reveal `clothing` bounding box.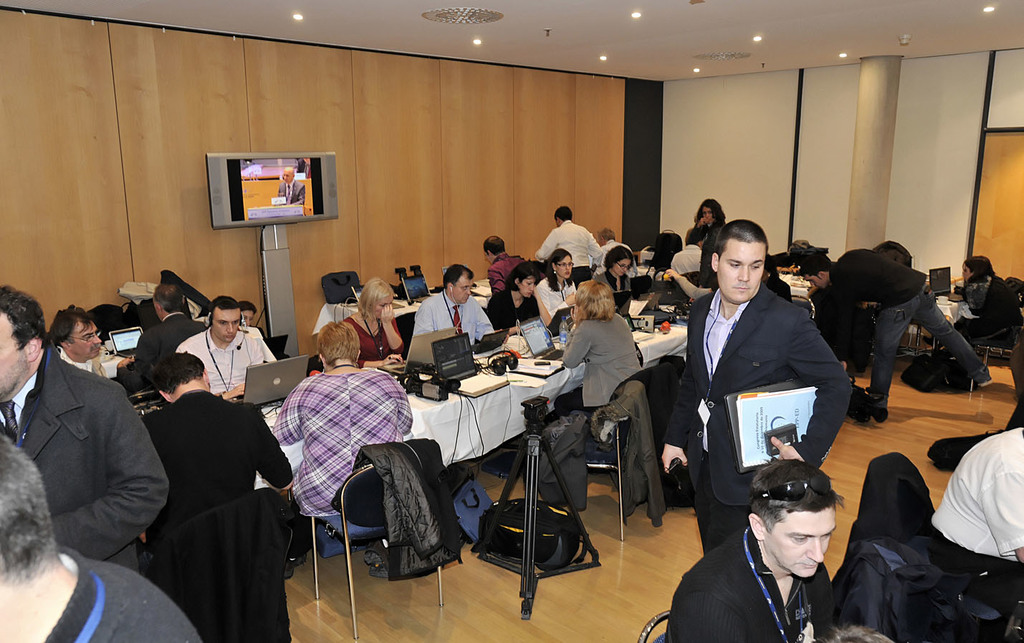
Revealed: x1=479, y1=287, x2=533, y2=340.
